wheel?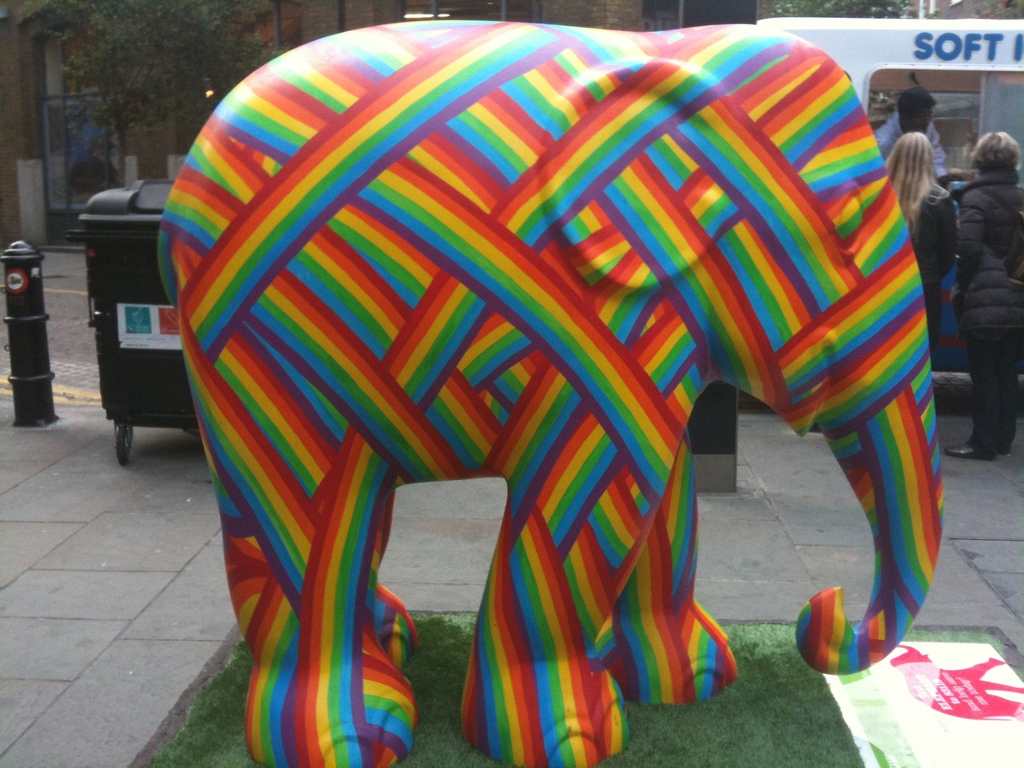
112/420/134/461
